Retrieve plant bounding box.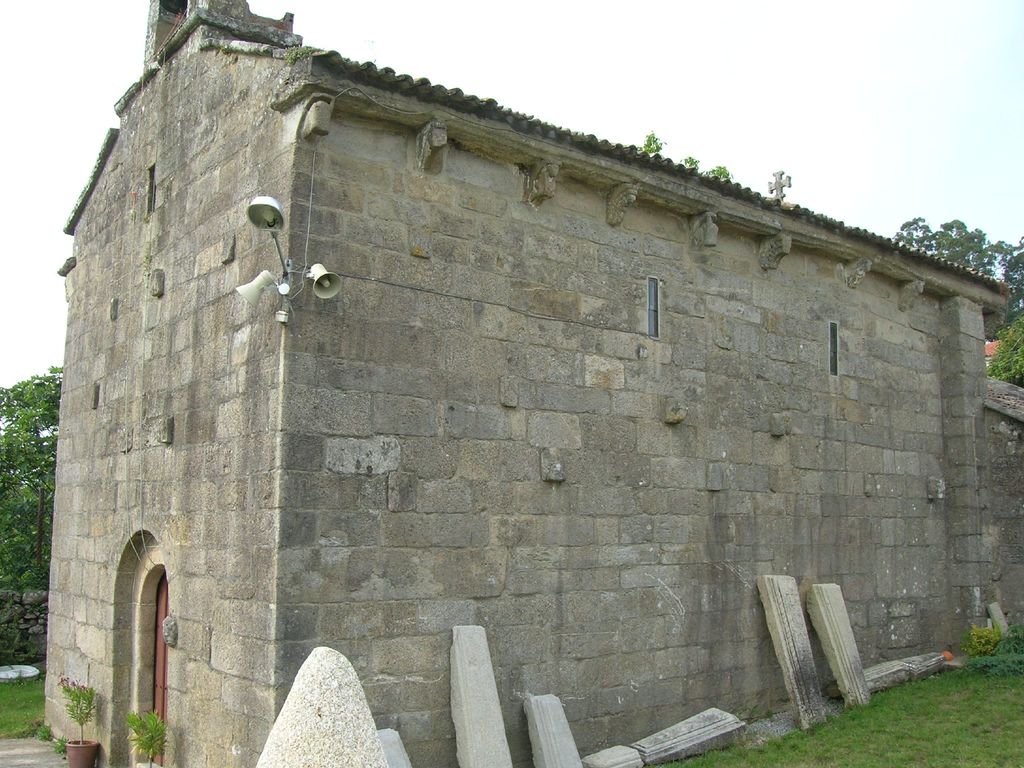
Bounding box: {"left": 123, "top": 701, "right": 168, "bottom": 767}.
